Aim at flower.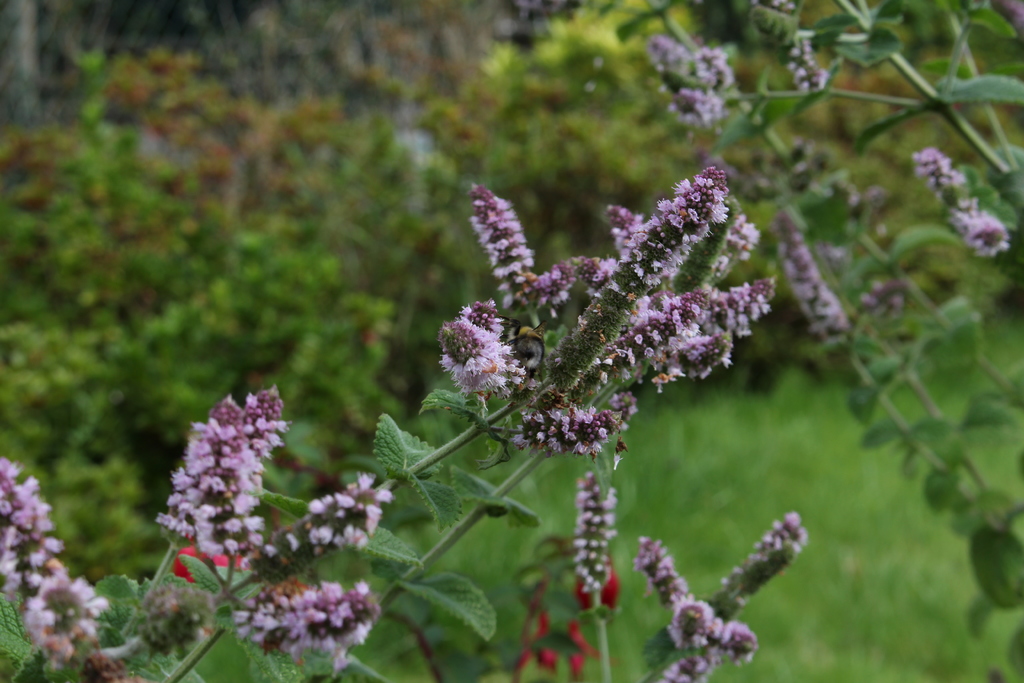
Aimed at locate(230, 576, 374, 675).
